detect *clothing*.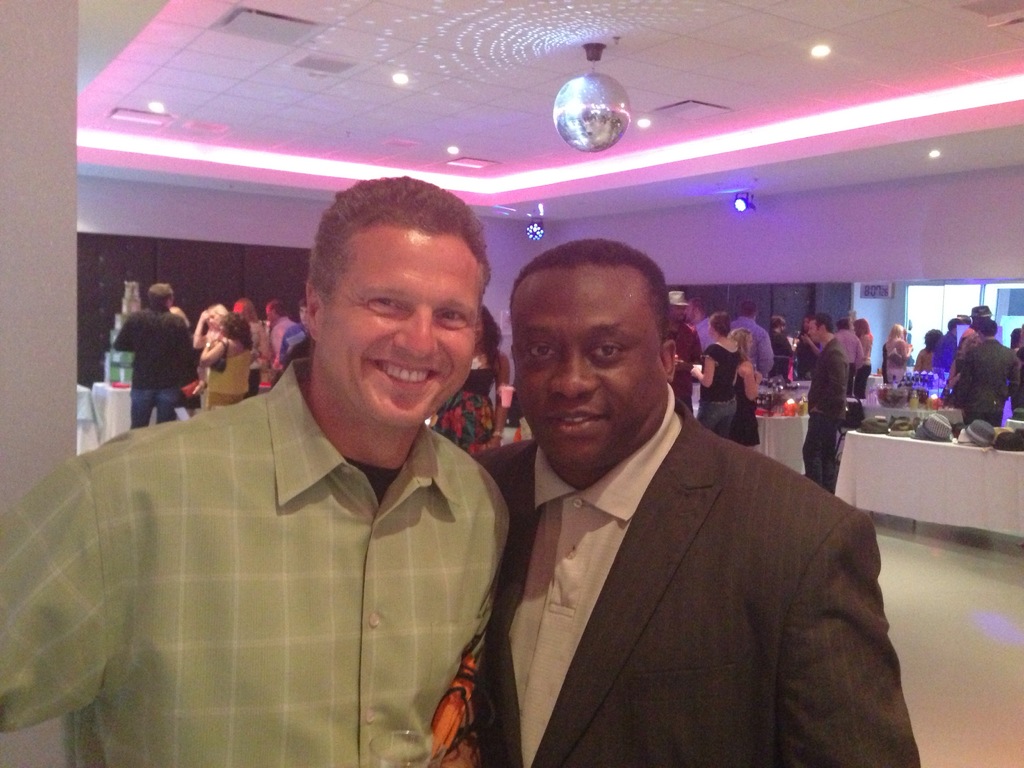
Detected at bbox=[916, 348, 935, 376].
